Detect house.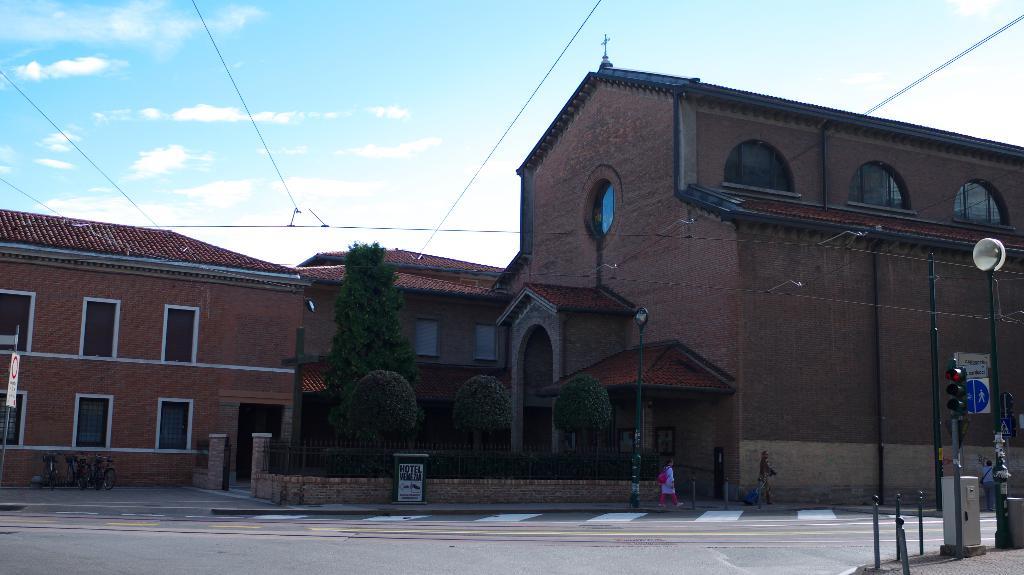
Detected at bbox(296, 240, 516, 450).
